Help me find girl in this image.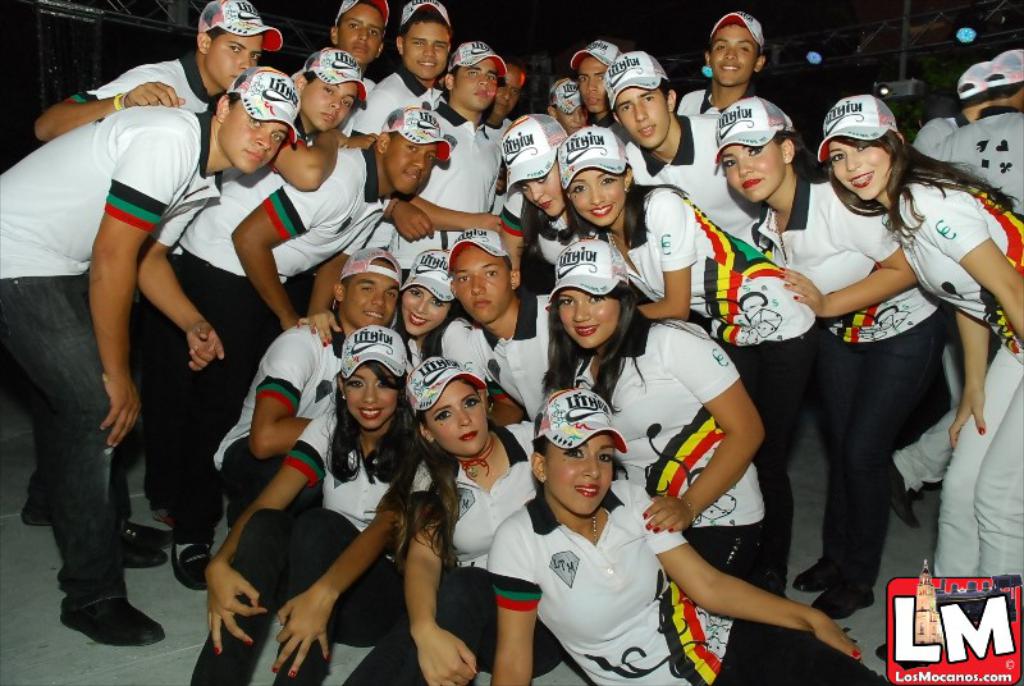
Found it: pyautogui.locateOnScreen(710, 91, 934, 612).
